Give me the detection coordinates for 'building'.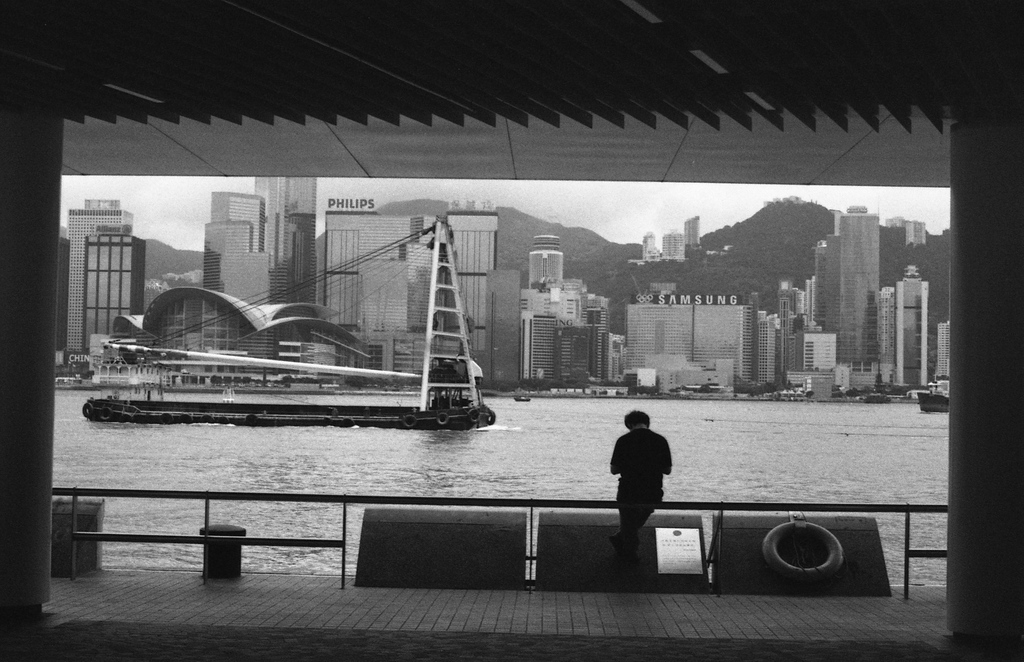
detection(888, 213, 904, 226).
